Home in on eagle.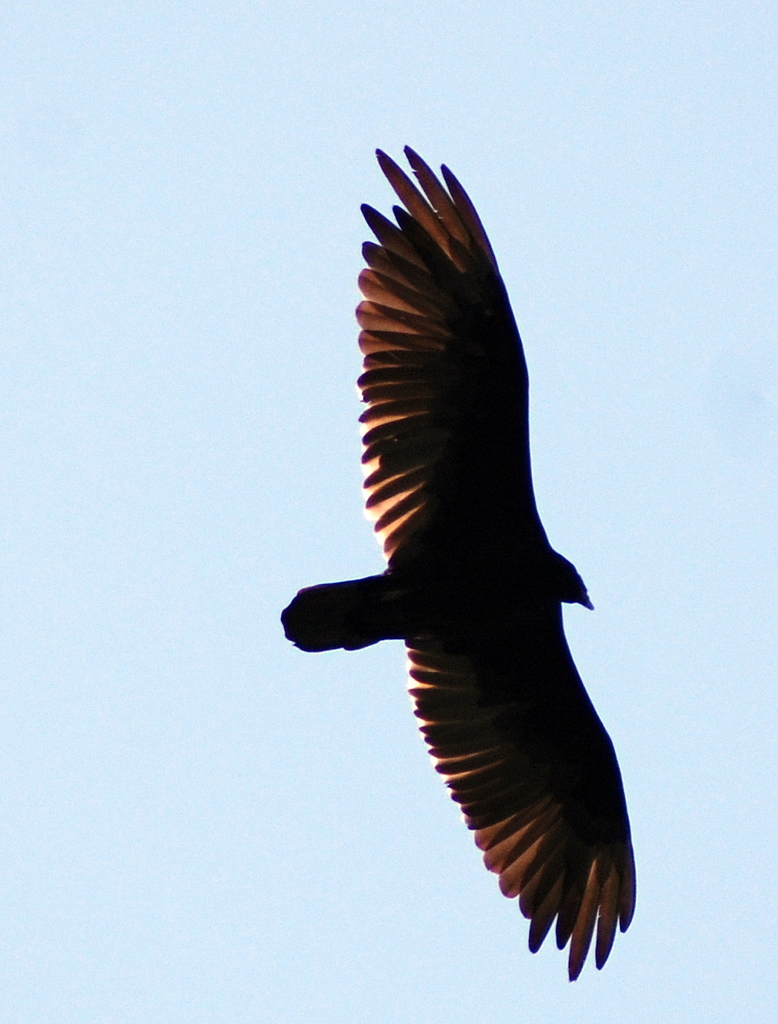
Homed in at x1=269 y1=133 x2=647 y2=985.
